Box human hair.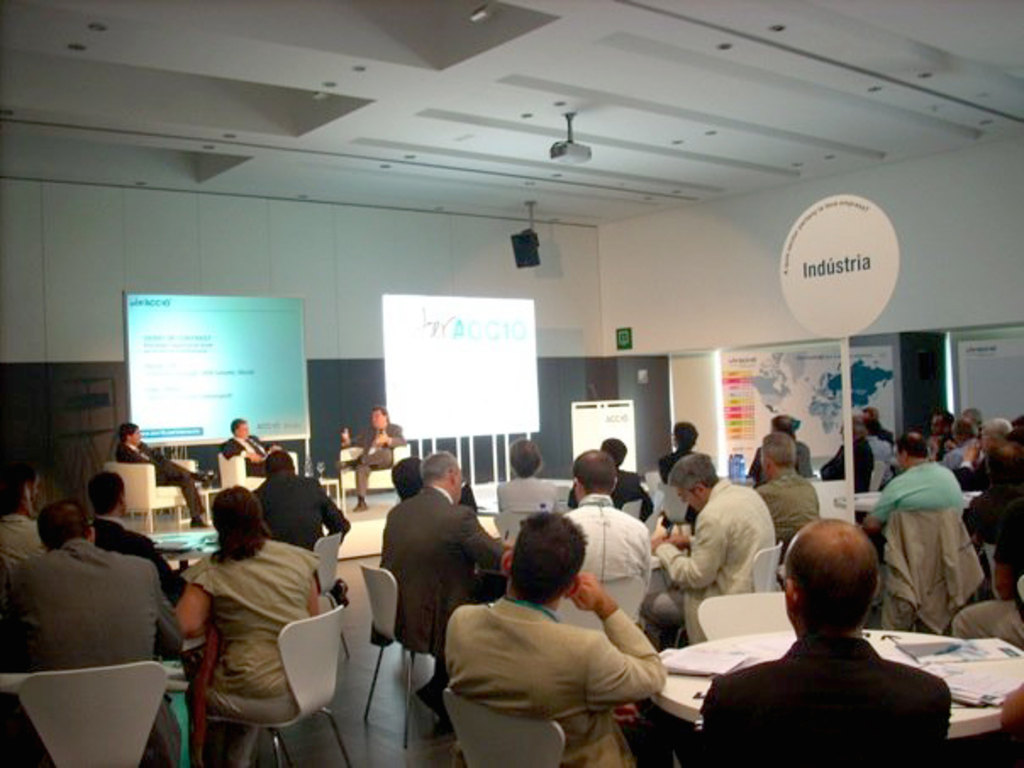
region(948, 415, 978, 441).
